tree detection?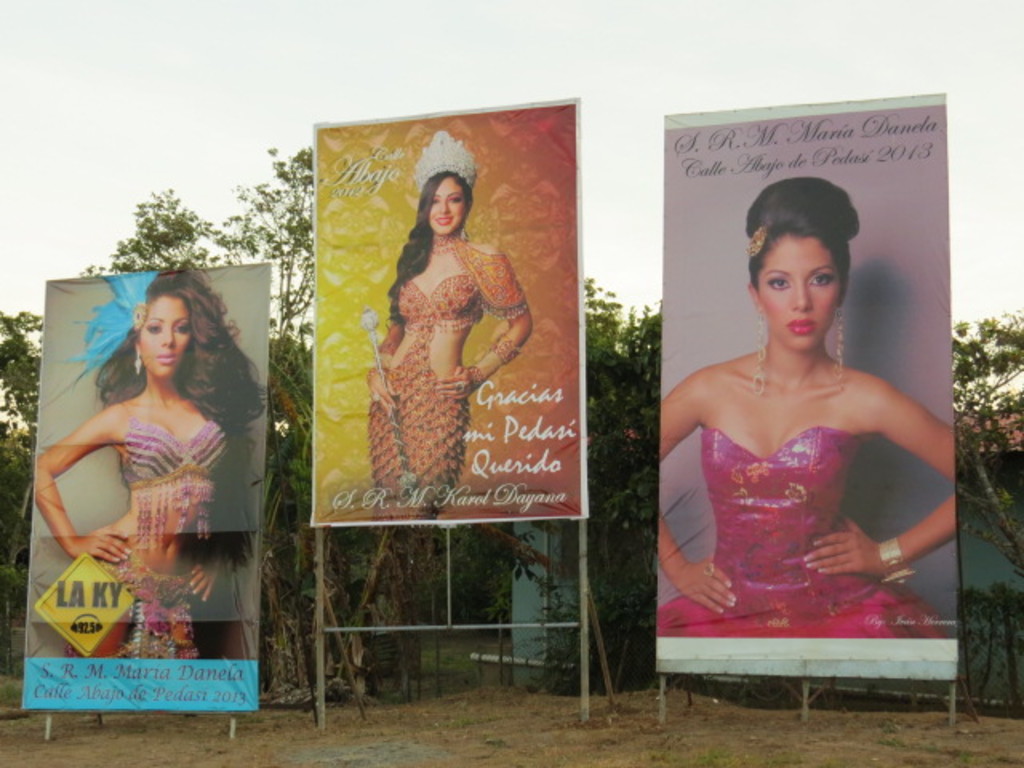
BBox(214, 146, 347, 698)
